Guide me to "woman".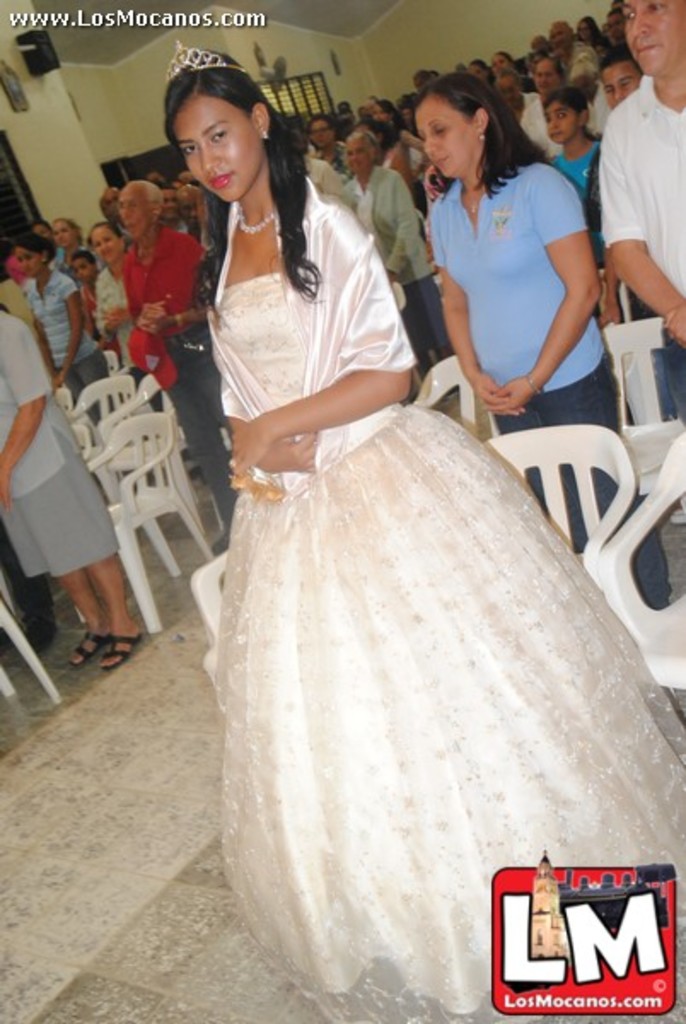
Guidance: detection(491, 46, 515, 73).
